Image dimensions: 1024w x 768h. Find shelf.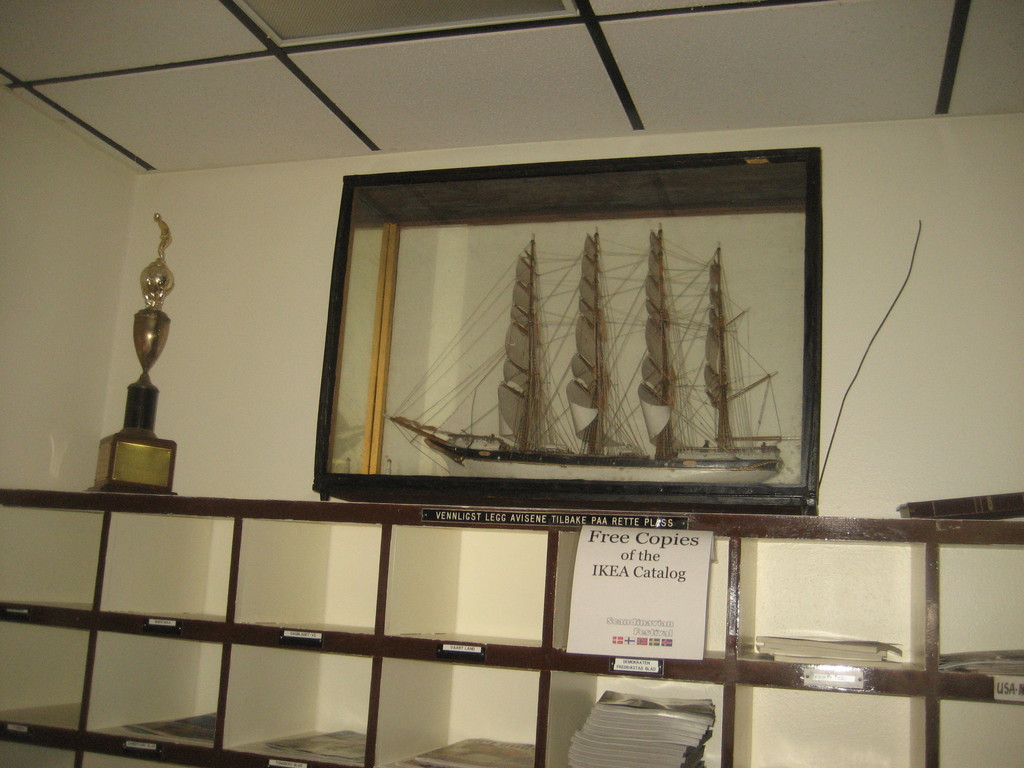
bbox(0, 488, 1023, 767).
